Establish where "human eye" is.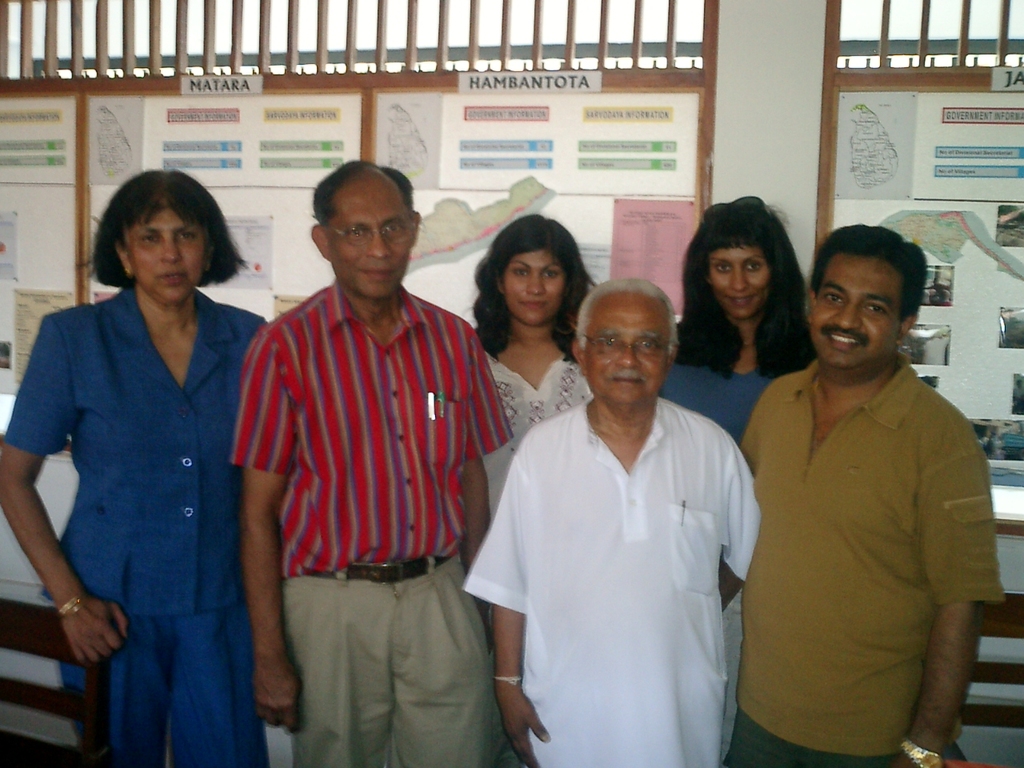
Established at bbox(544, 266, 558, 280).
